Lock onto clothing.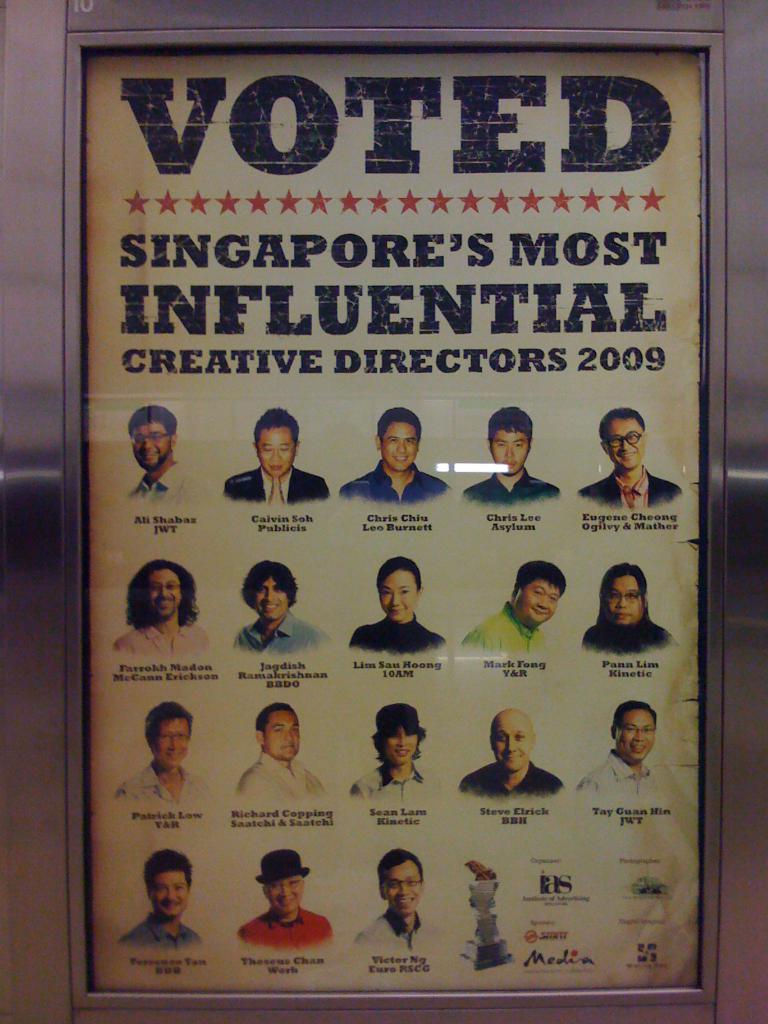
Locked: [left=461, top=468, right=563, bottom=507].
